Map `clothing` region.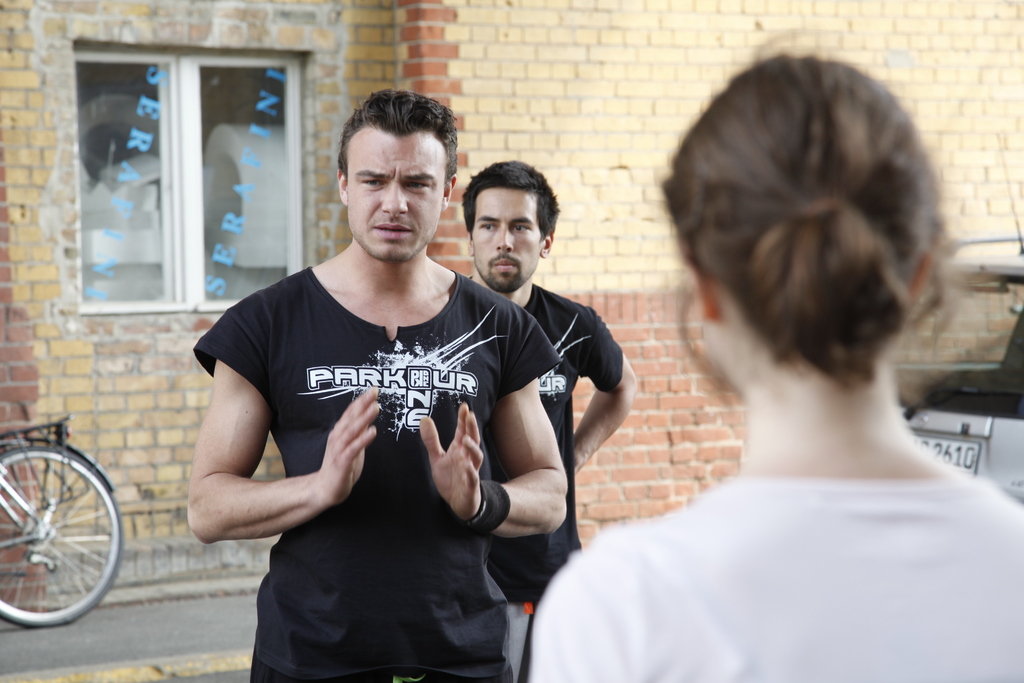
Mapped to [526, 471, 1023, 682].
